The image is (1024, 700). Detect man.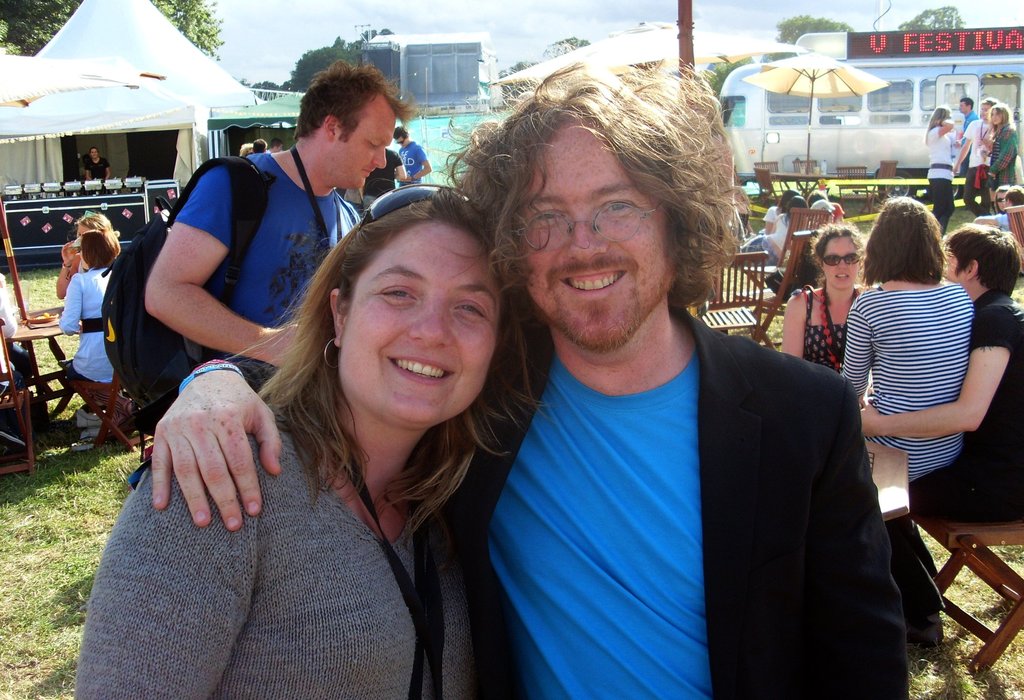
Detection: BBox(396, 120, 431, 187).
